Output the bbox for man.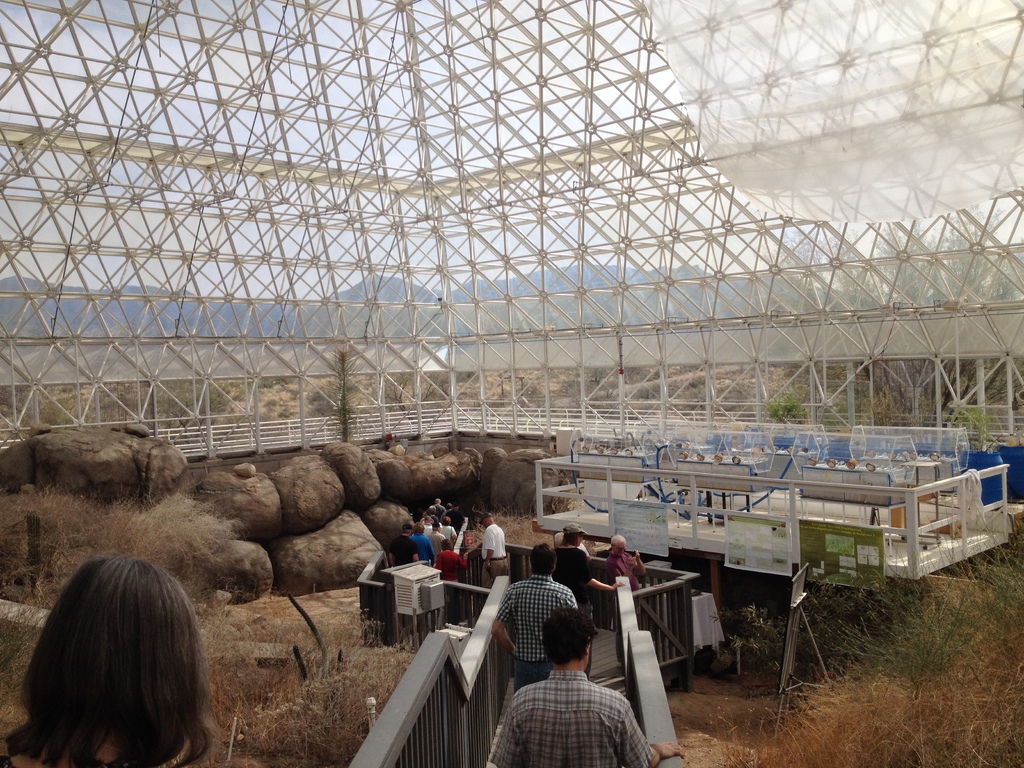
bbox(493, 545, 579, 692).
